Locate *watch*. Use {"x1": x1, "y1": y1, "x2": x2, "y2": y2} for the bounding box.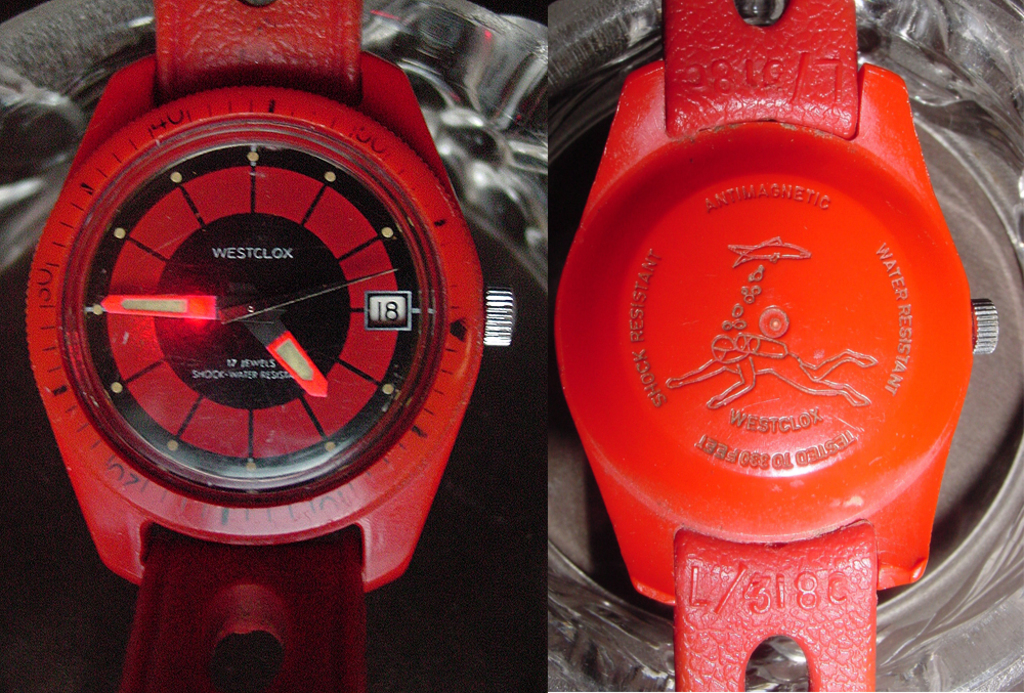
{"x1": 558, "y1": 0, "x2": 1001, "y2": 692}.
